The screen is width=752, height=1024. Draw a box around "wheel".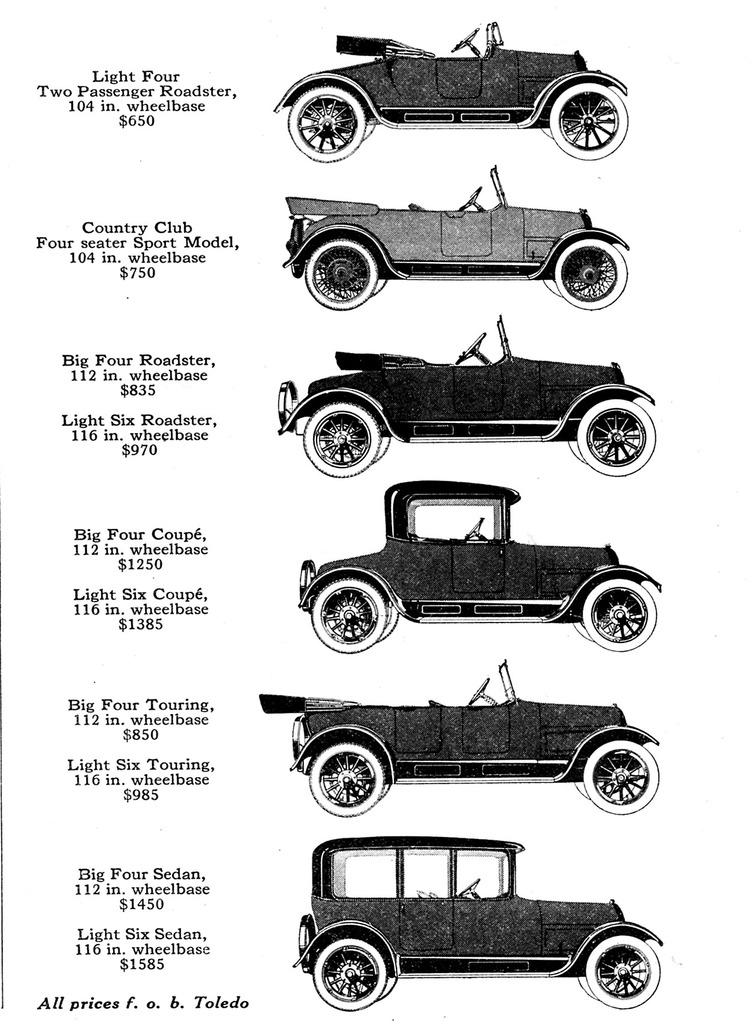
(460,189,482,211).
